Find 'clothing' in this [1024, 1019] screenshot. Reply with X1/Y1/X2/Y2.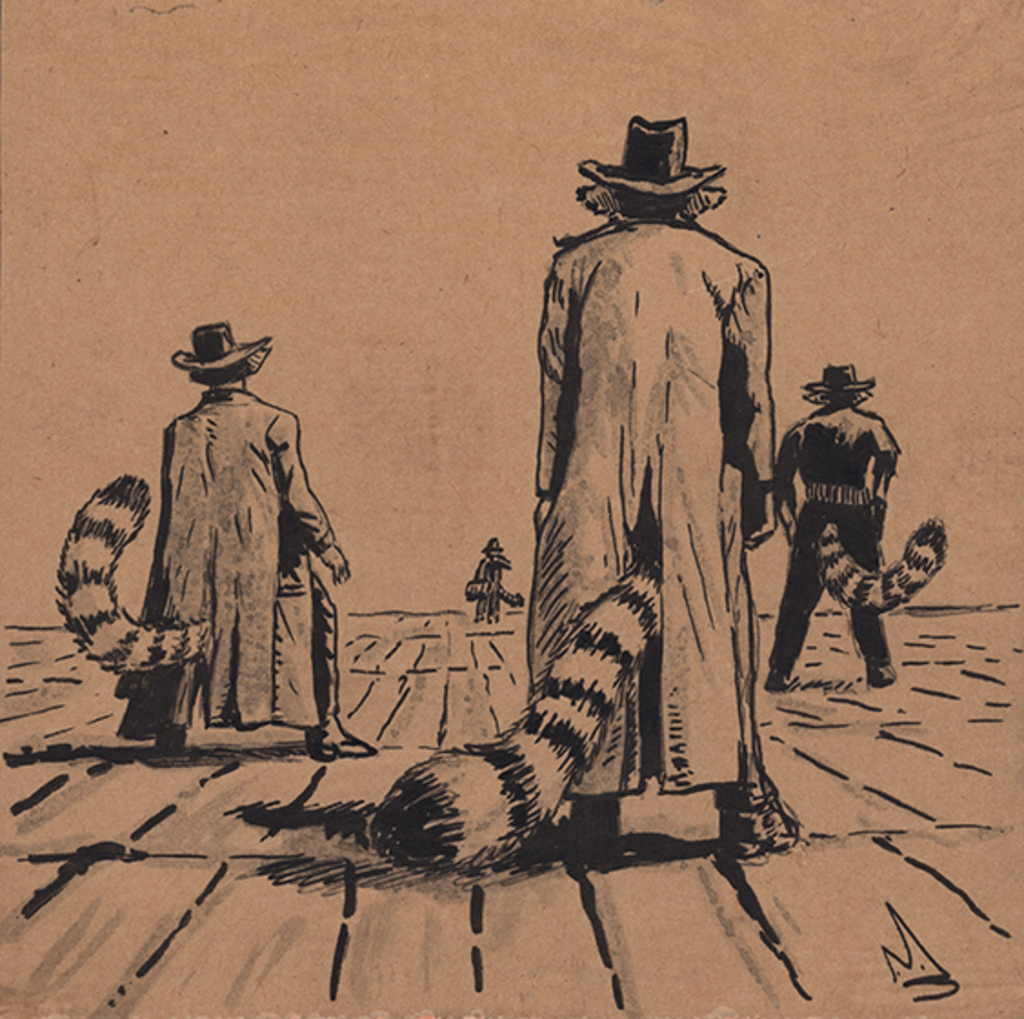
469/555/515/624.
